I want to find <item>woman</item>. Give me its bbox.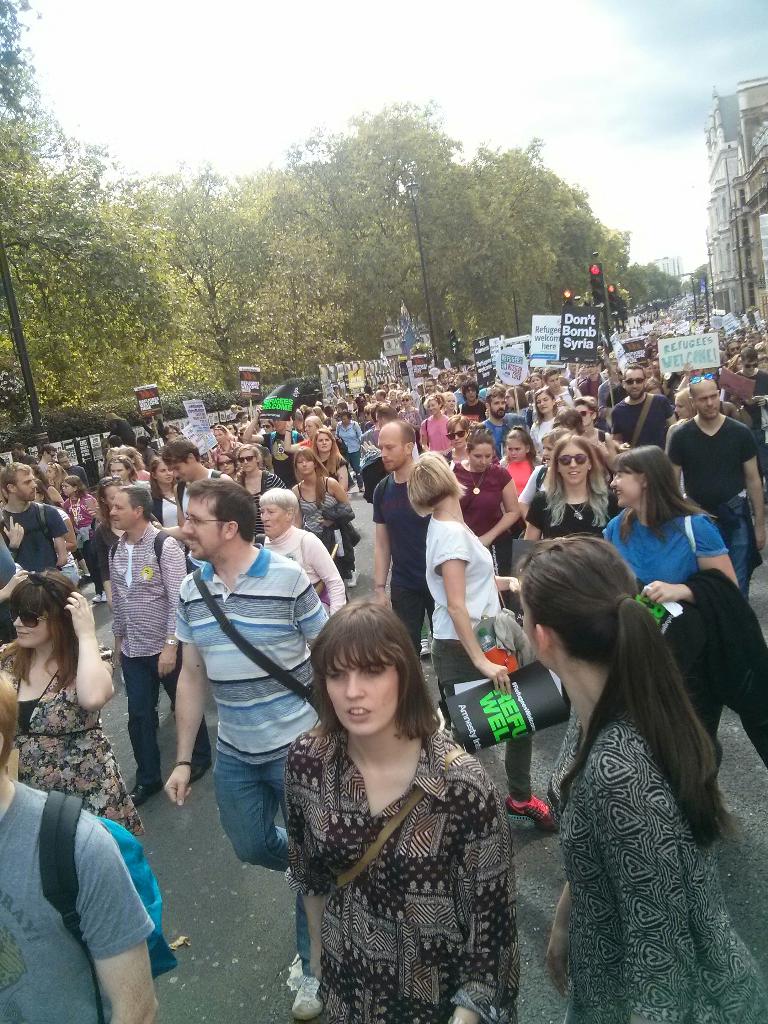
crop(149, 456, 184, 552).
